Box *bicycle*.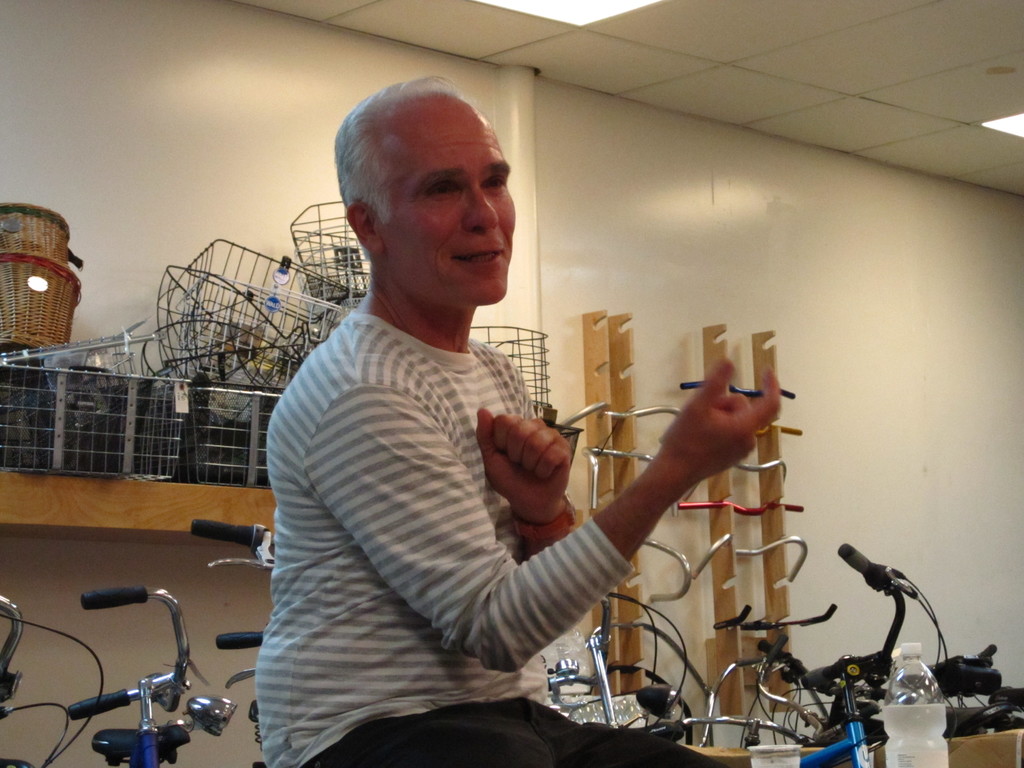
x1=545, y1=593, x2=819, y2=749.
